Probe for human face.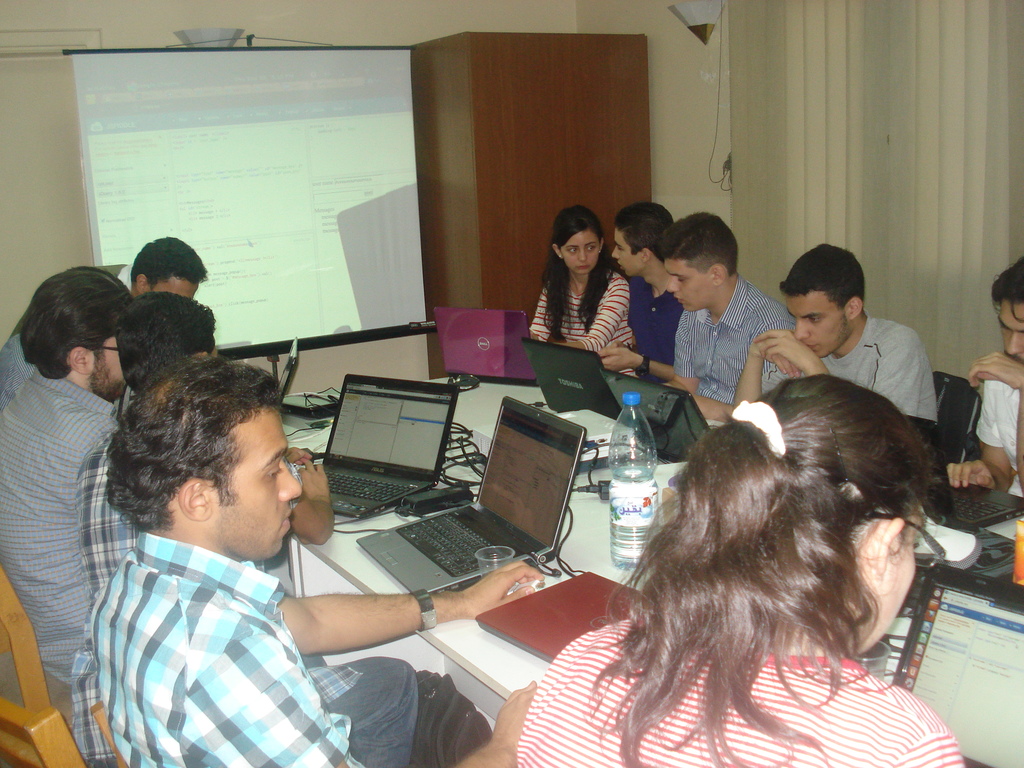
Probe result: crop(205, 399, 302, 561).
